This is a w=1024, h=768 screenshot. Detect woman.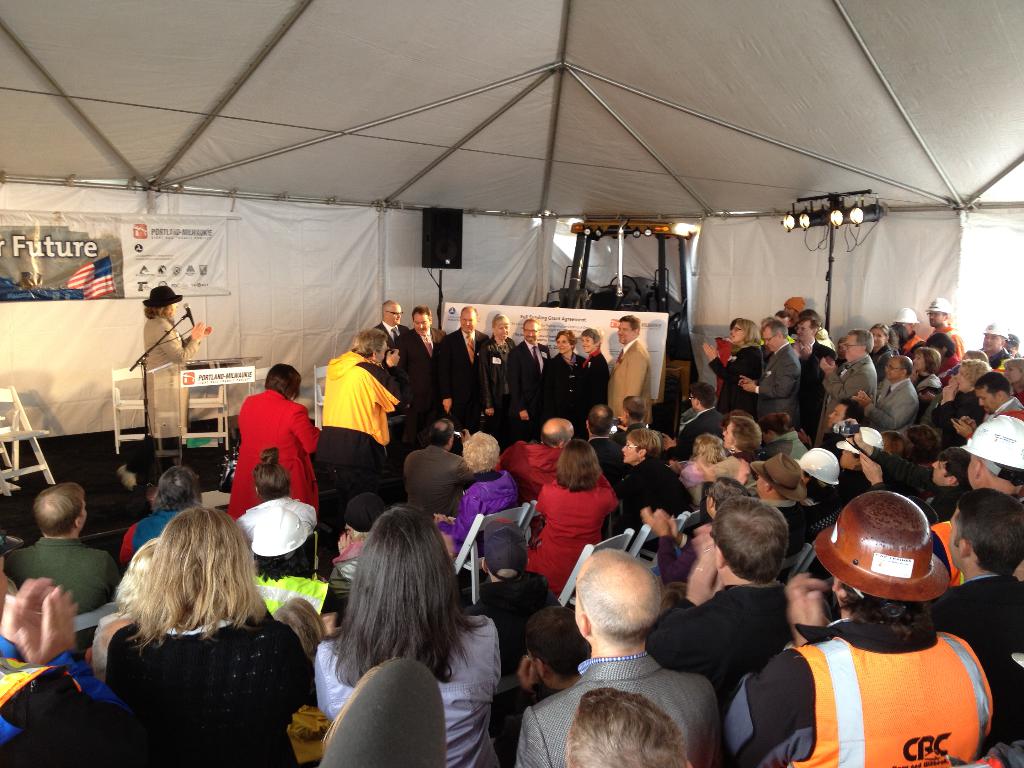
region(867, 321, 905, 384).
